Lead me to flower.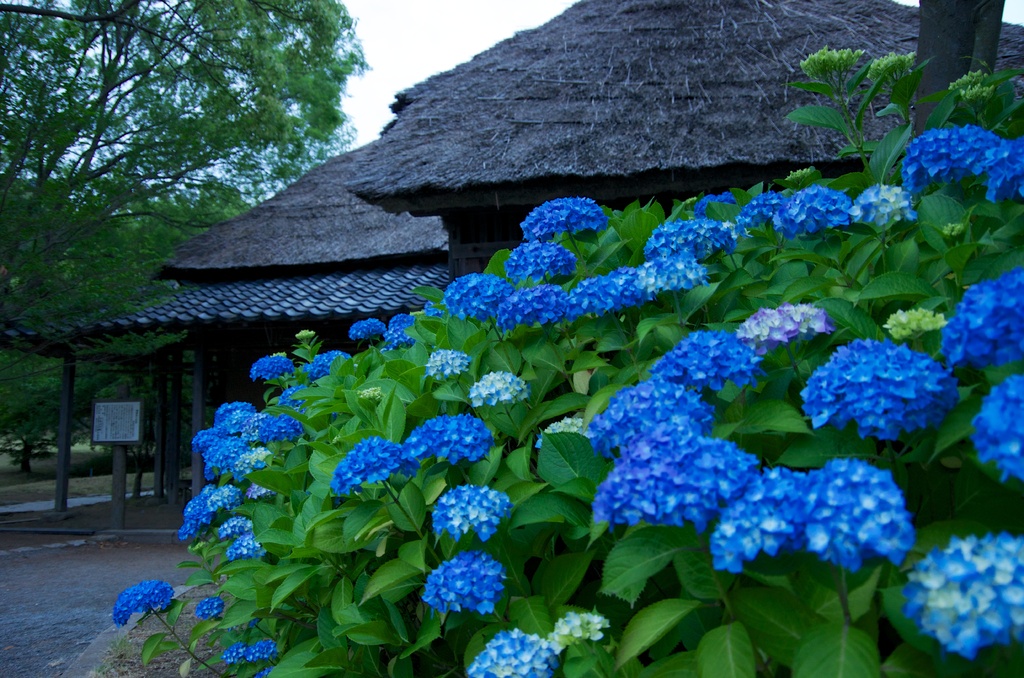
Lead to 179:483:213:541.
